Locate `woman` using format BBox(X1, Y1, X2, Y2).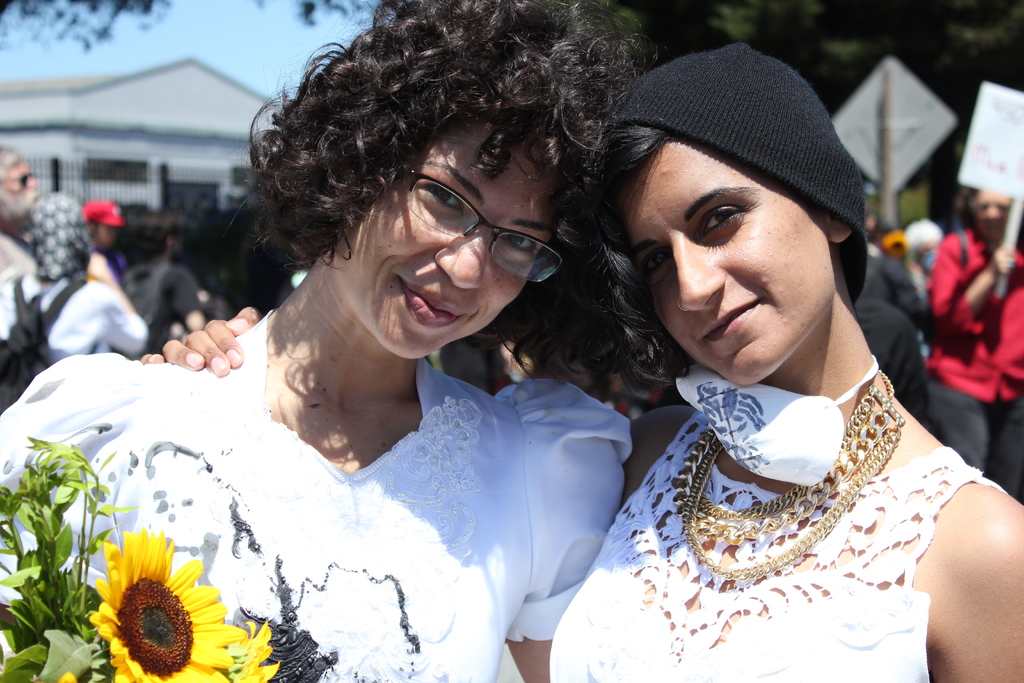
BBox(0, 0, 634, 682).
